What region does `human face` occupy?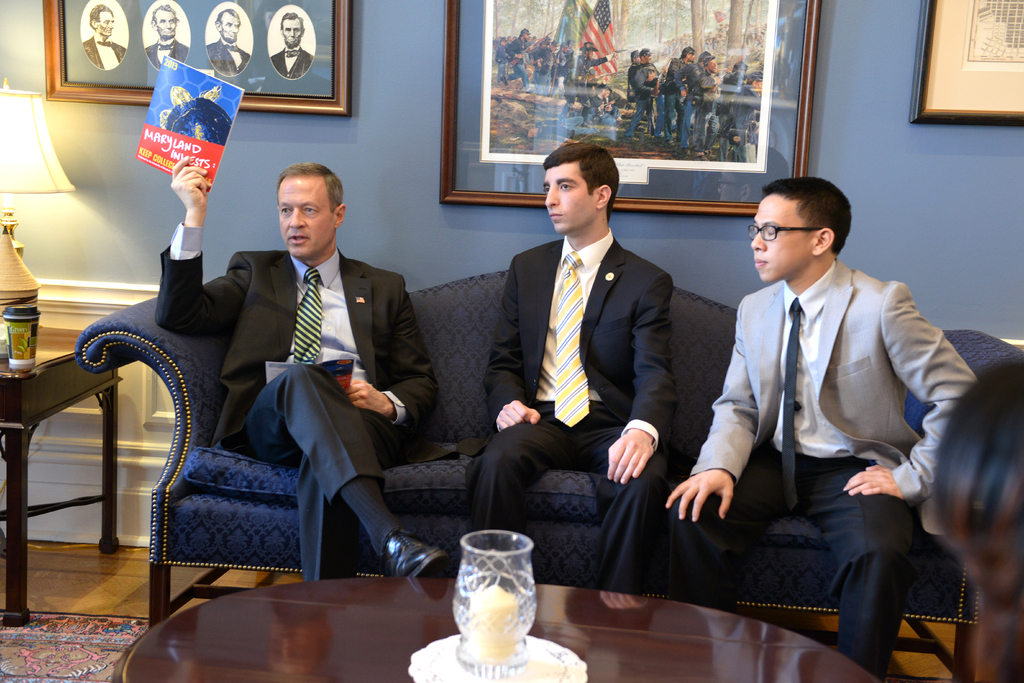
749:195:811:279.
